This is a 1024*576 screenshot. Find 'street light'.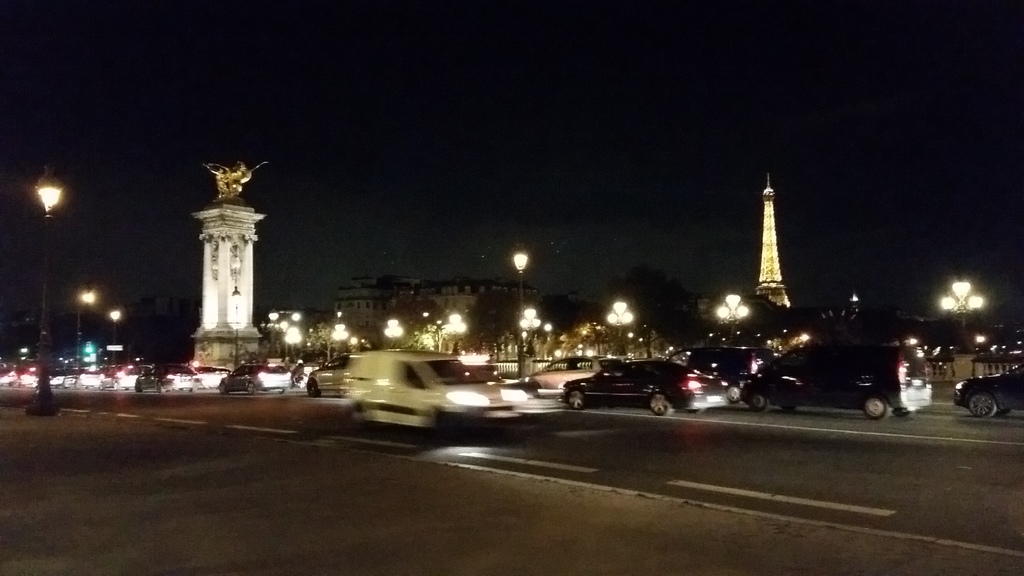
Bounding box: [left=599, top=297, right=636, bottom=356].
